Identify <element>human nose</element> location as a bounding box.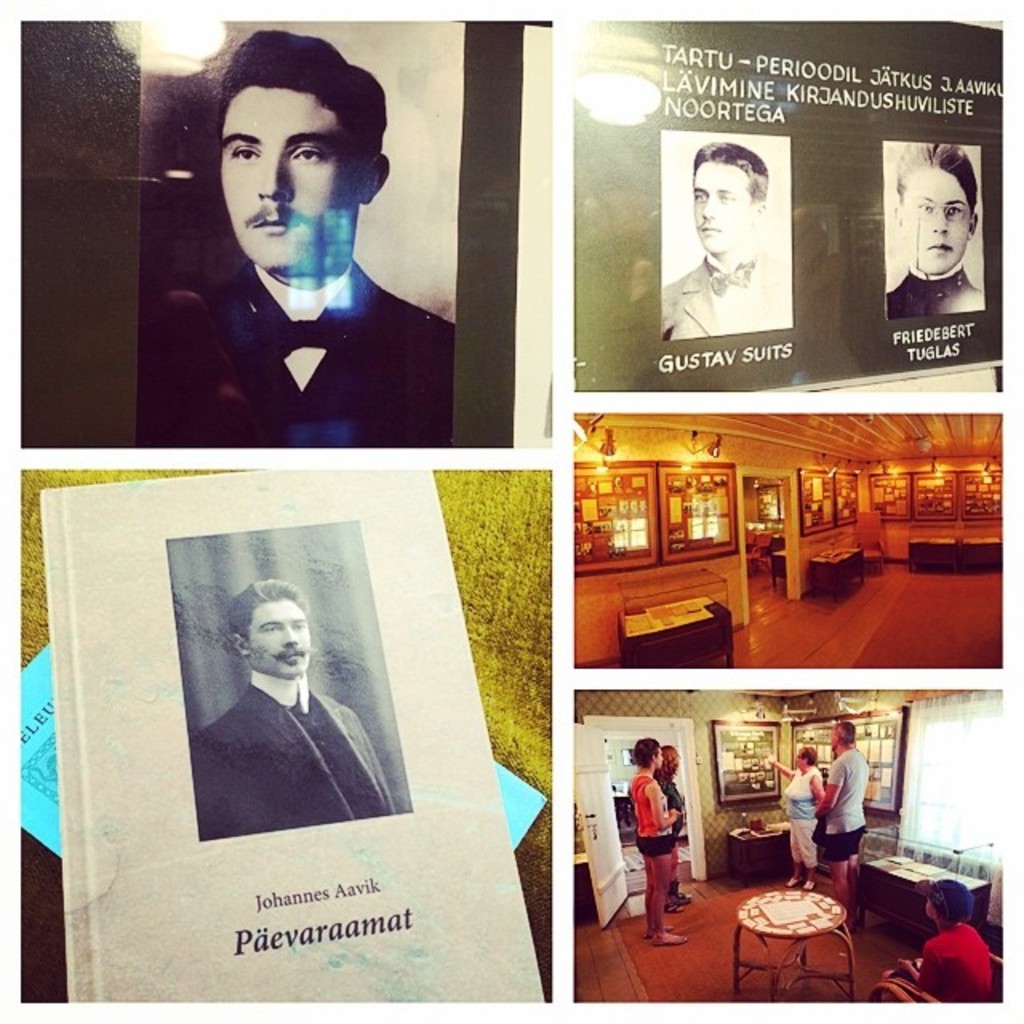
BBox(933, 210, 949, 230).
